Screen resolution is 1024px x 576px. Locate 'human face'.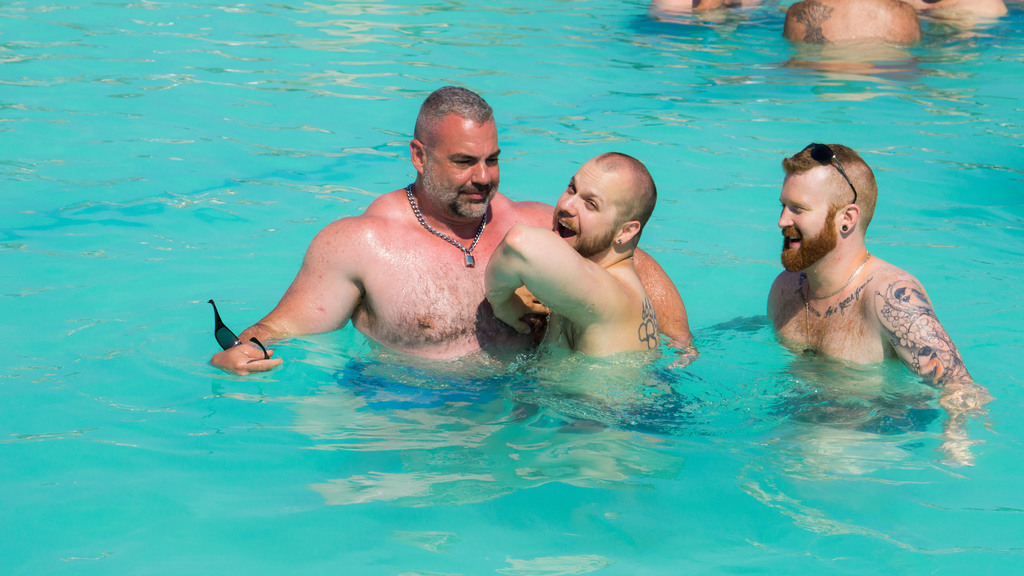
[428,113,502,221].
